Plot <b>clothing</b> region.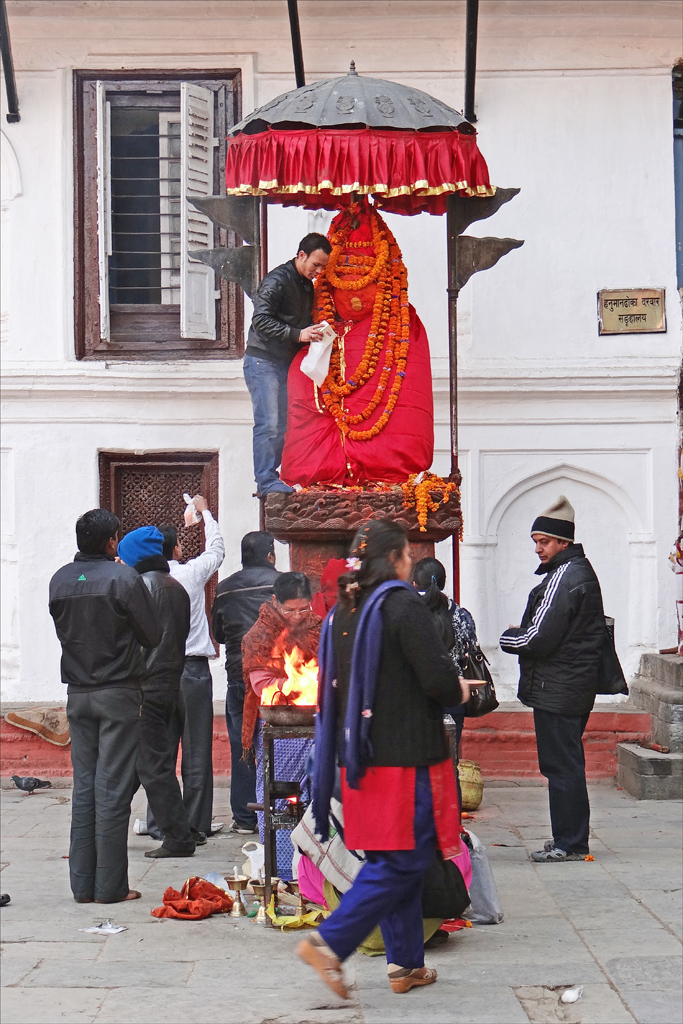
Plotted at [left=490, top=533, right=606, bottom=856].
